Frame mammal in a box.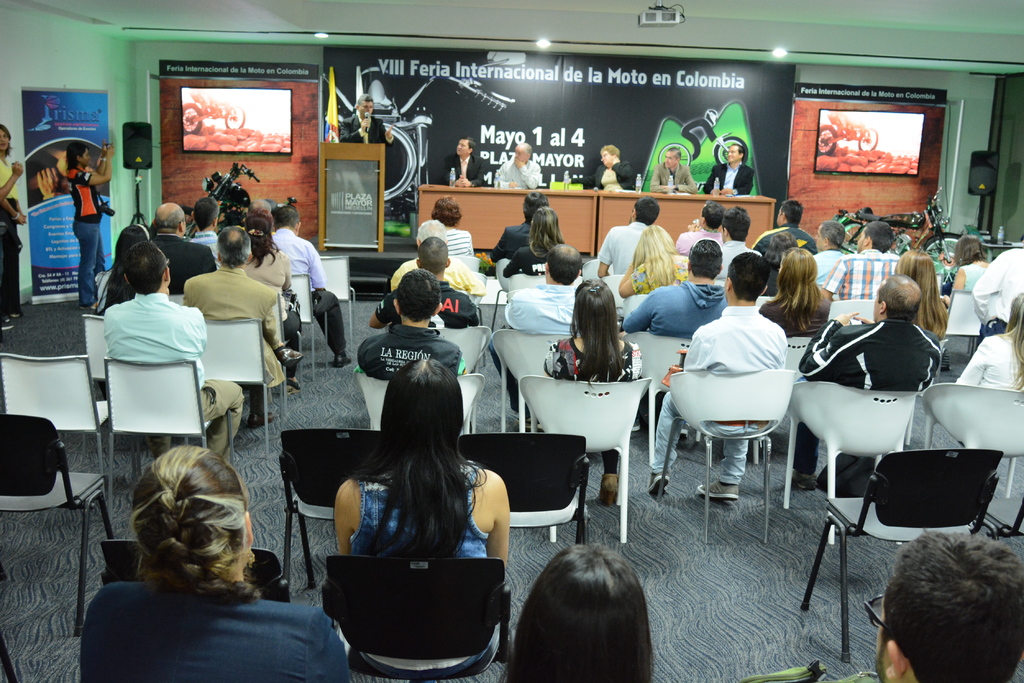
crop(703, 145, 754, 198).
